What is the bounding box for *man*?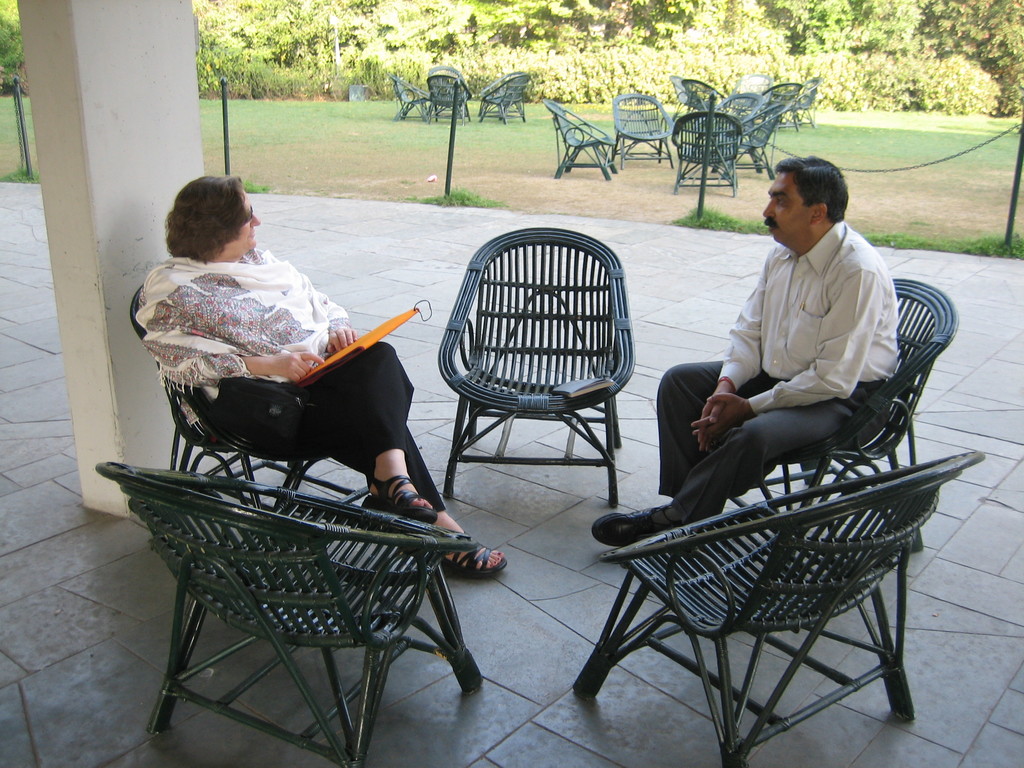
box=[660, 168, 932, 577].
